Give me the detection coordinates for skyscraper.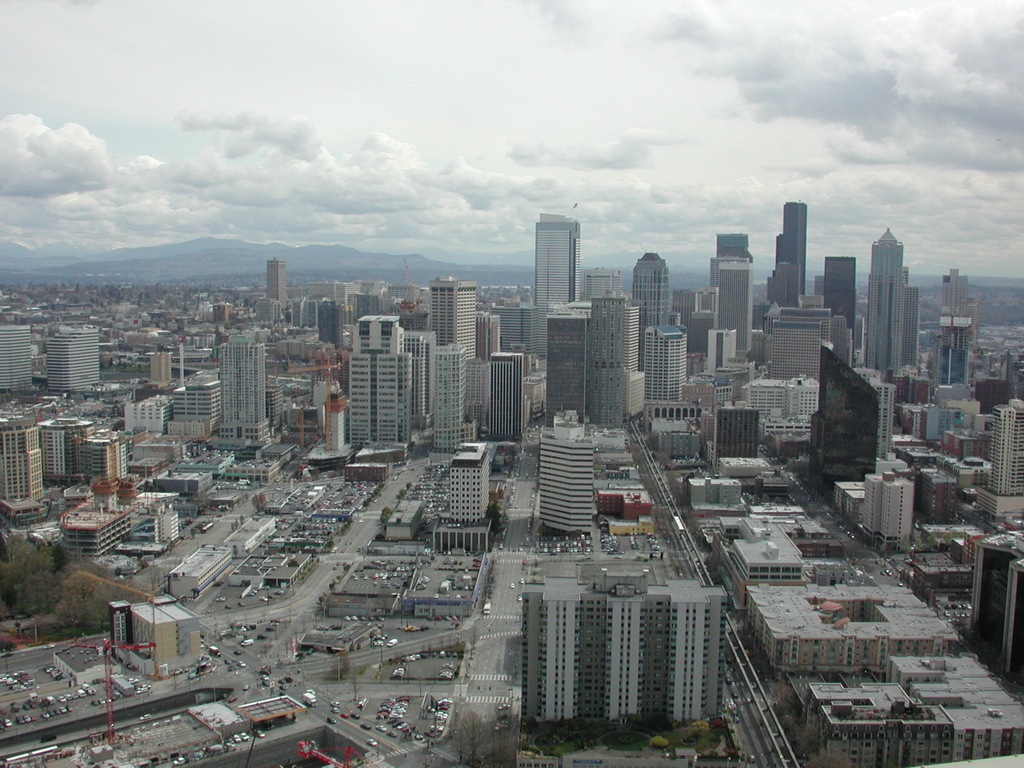
[0,414,51,514].
